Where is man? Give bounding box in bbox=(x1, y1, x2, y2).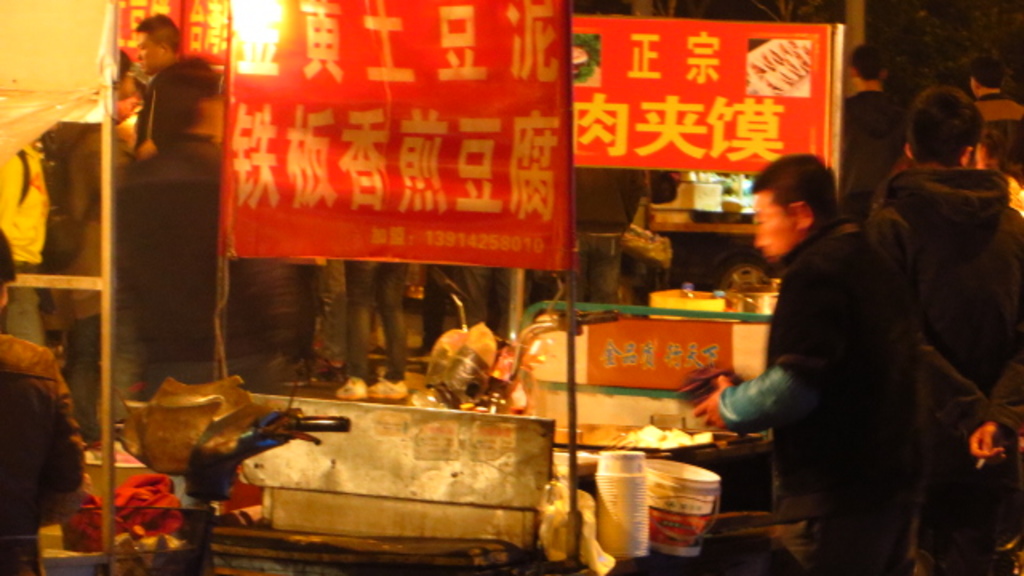
bbox=(862, 82, 1022, 574).
